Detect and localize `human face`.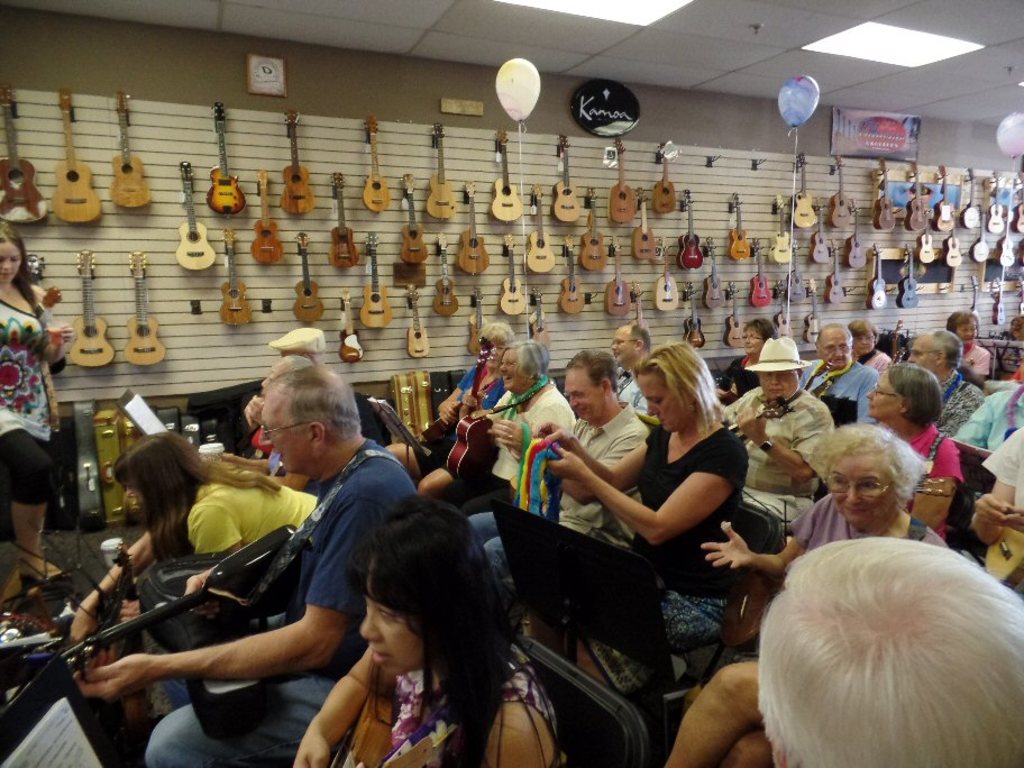
Localized at 494,355,524,384.
